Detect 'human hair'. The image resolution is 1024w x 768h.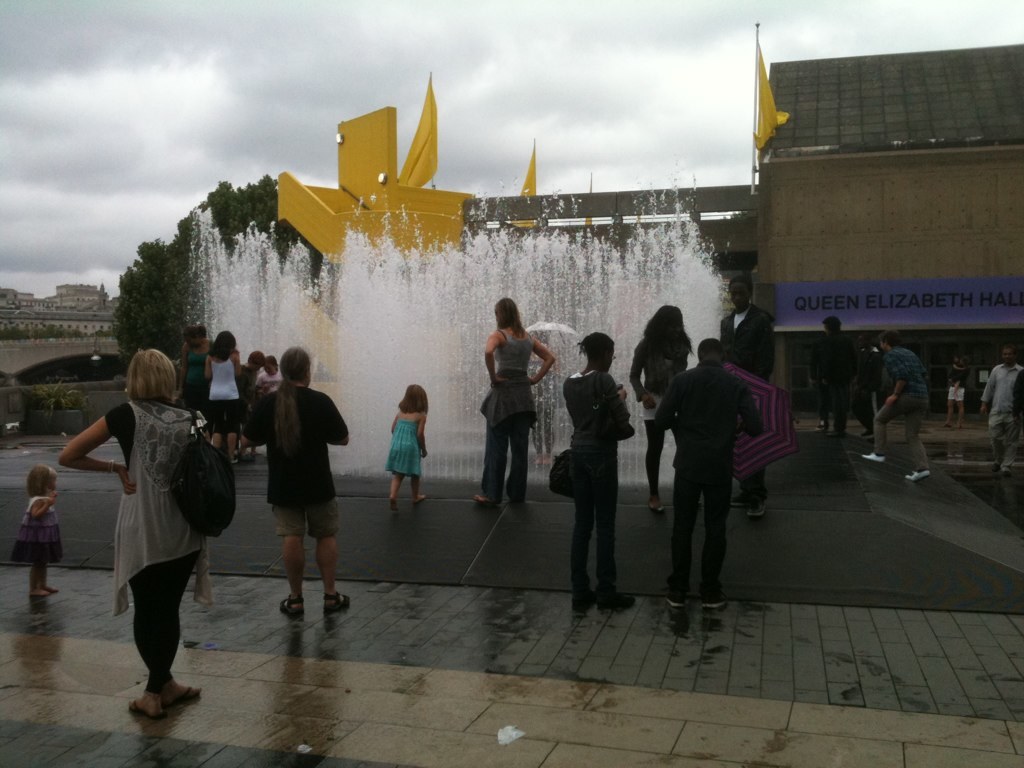
pyautogui.locateOnScreen(878, 327, 903, 348).
